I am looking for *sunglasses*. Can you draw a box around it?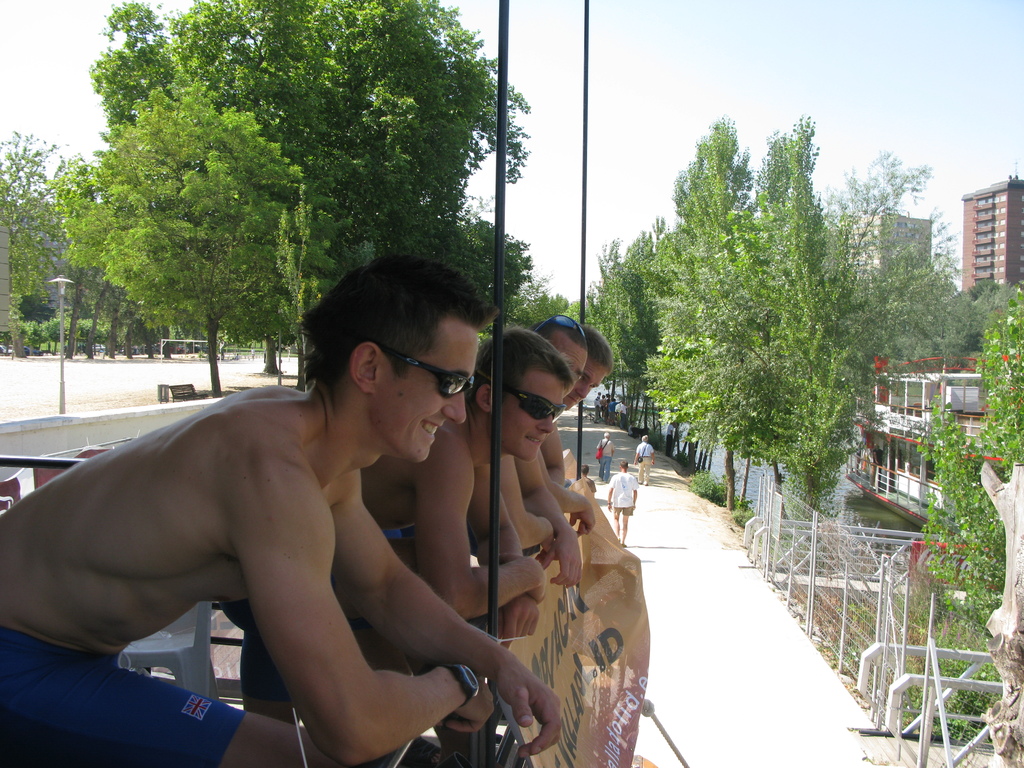
Sure, the bounding box is [535, 311, 588, 342].
